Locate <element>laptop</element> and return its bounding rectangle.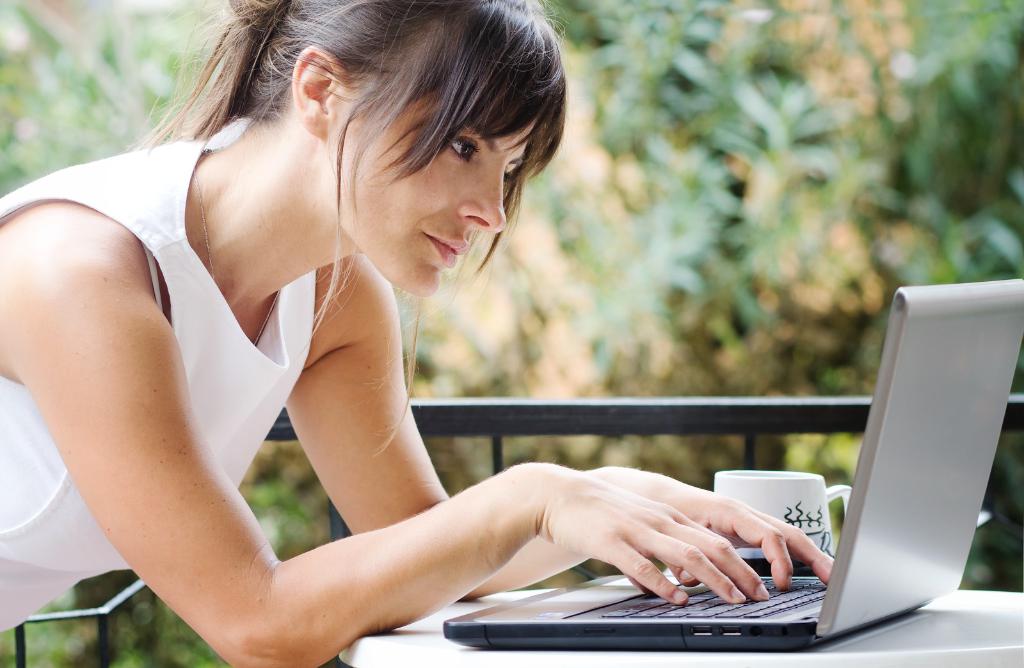
<region>445, 276, 1023, 651</region>.
